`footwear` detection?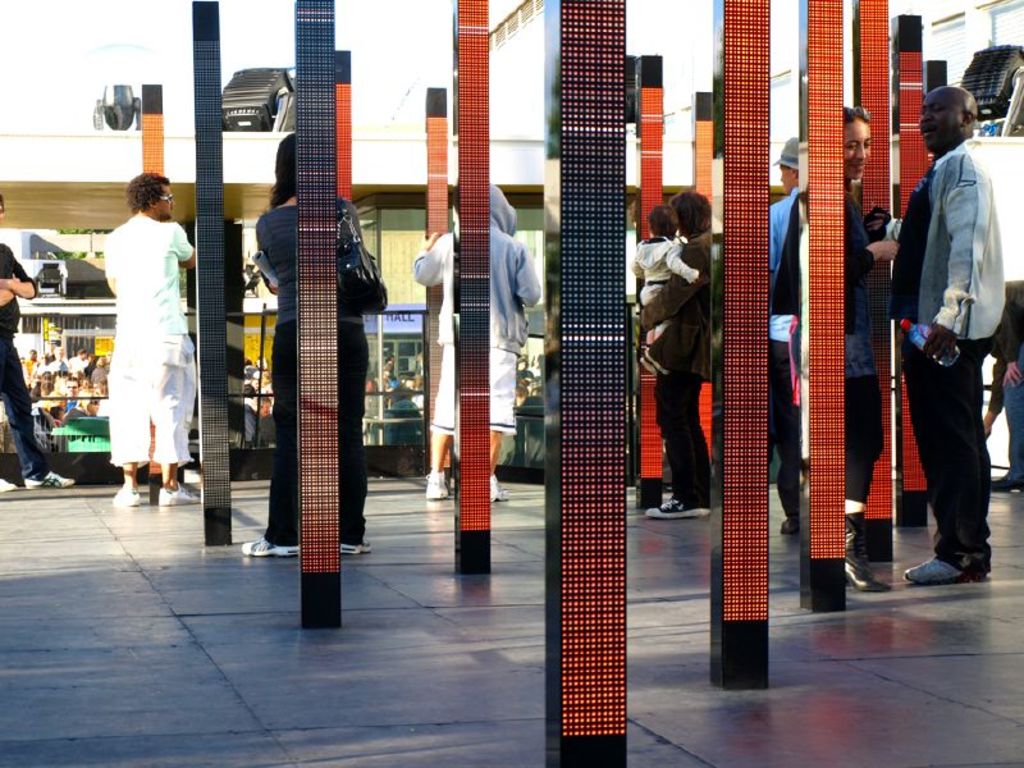
locate(643, 498, 709, 515)
